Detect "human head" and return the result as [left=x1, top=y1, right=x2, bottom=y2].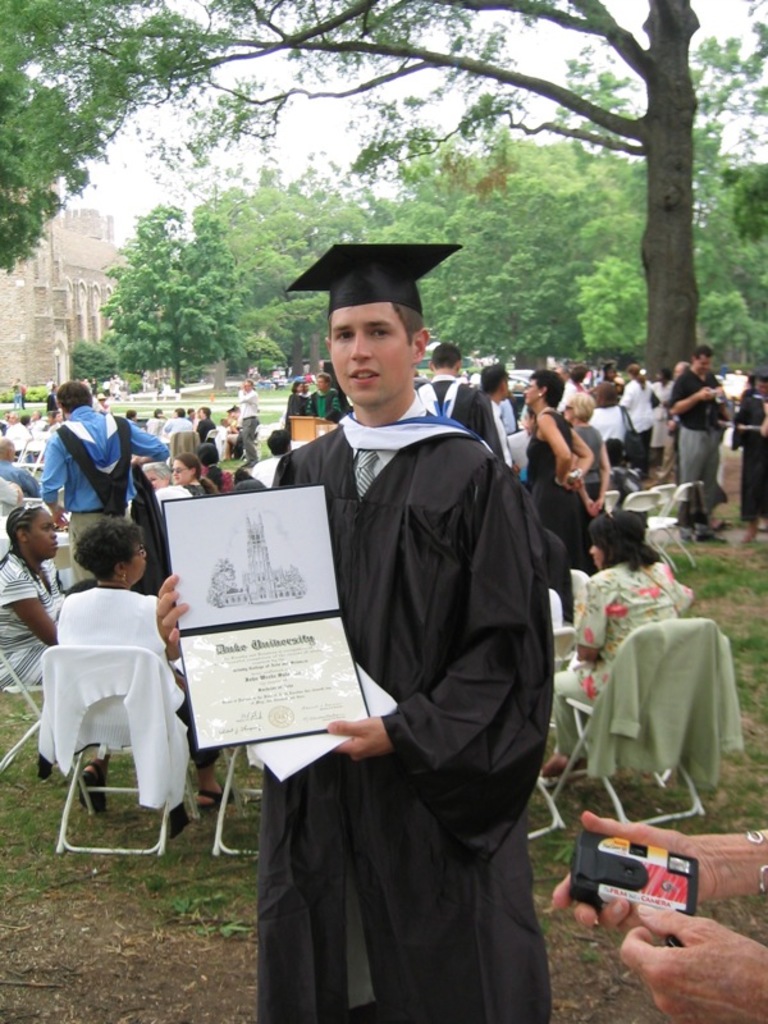
[left=54, top=378, right=96, bottom=415].
